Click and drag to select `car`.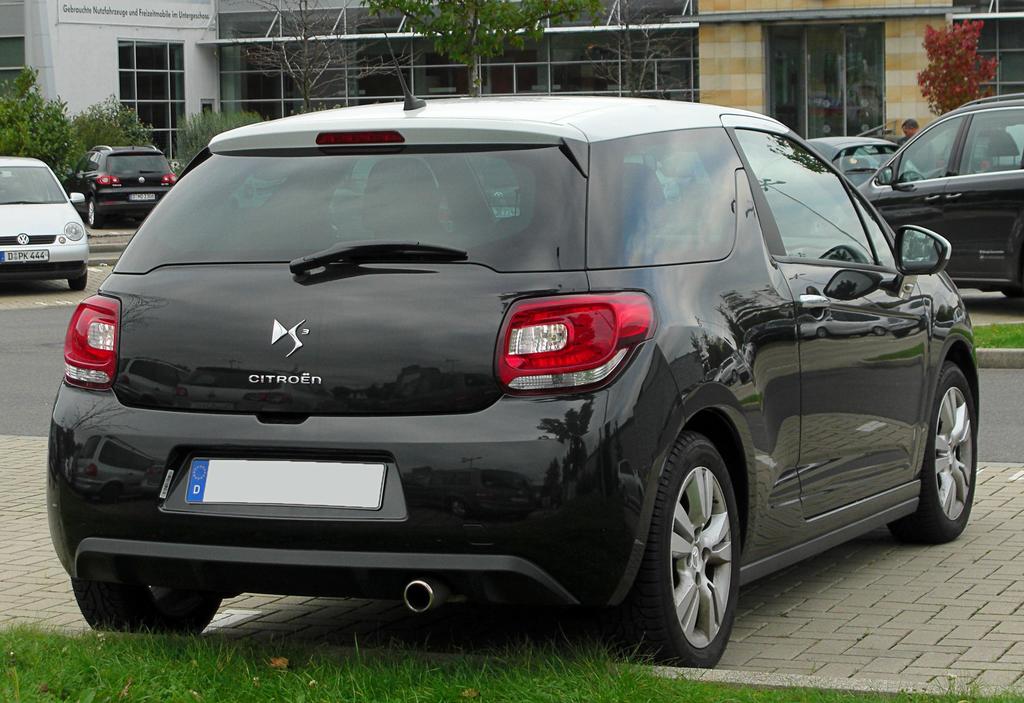
Selection: 225, 164, 289, 218.
